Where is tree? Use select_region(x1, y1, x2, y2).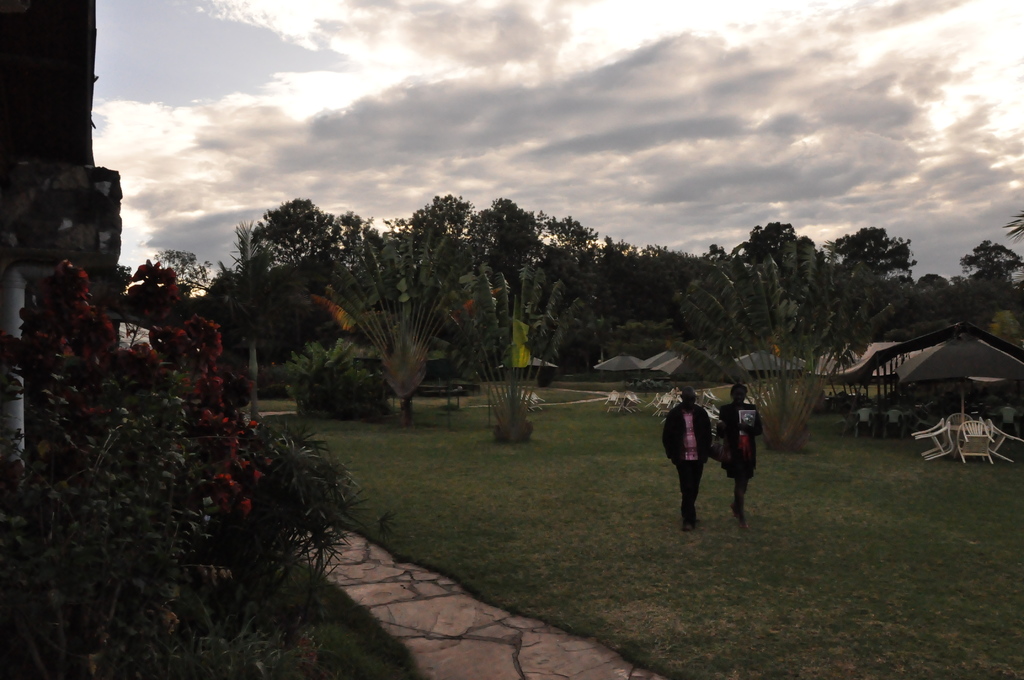
select_region(250, 195, 342, 275).
